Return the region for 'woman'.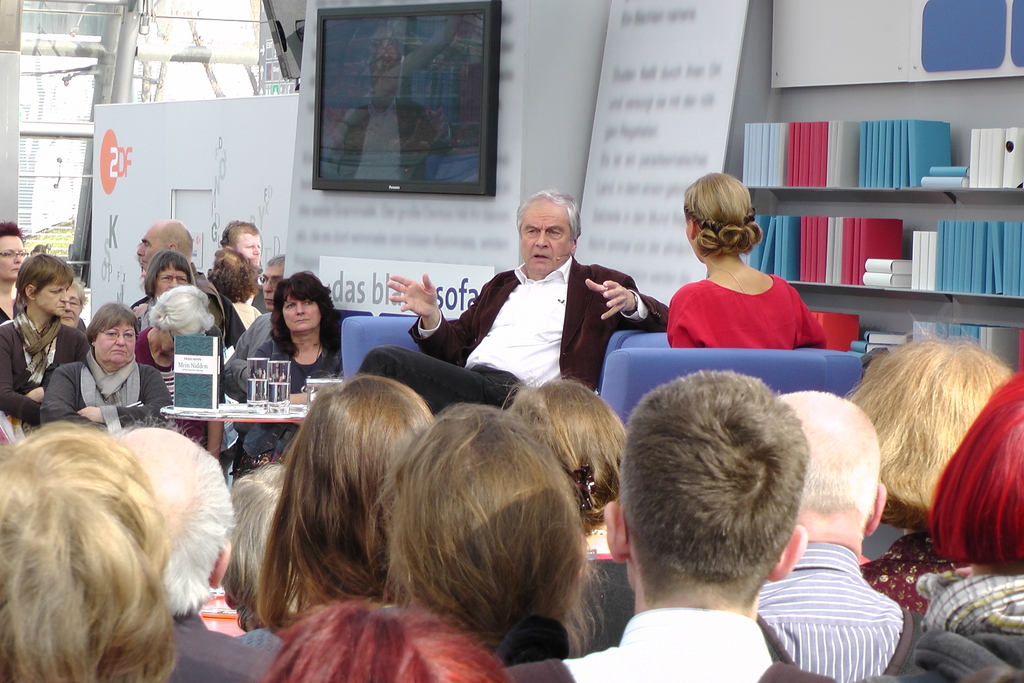
crop(0, 411, 196, 682).
